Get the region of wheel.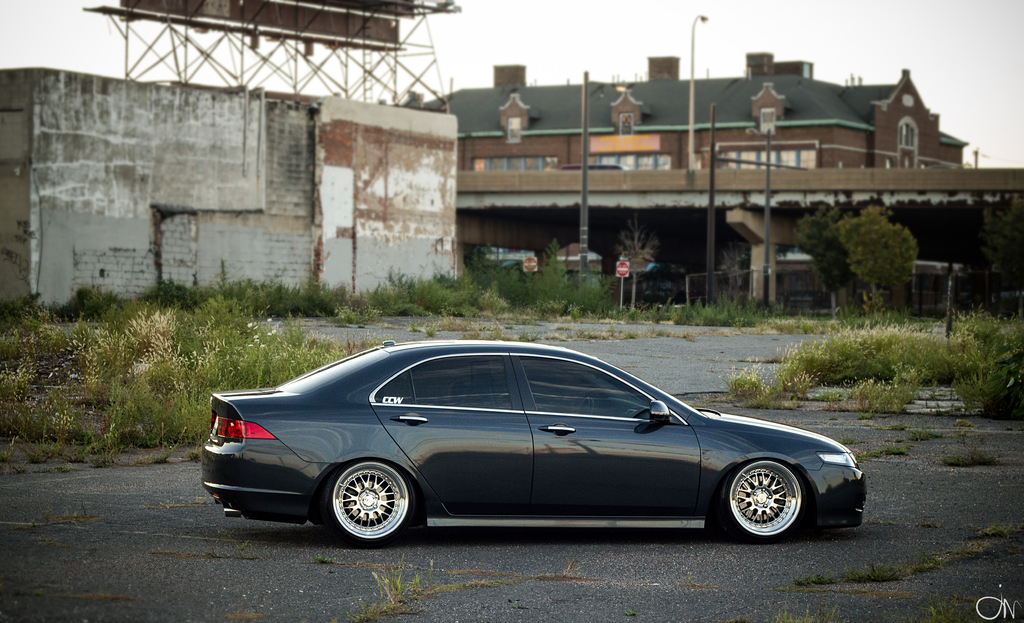
<region>573, 395, 601, 416</region>.
